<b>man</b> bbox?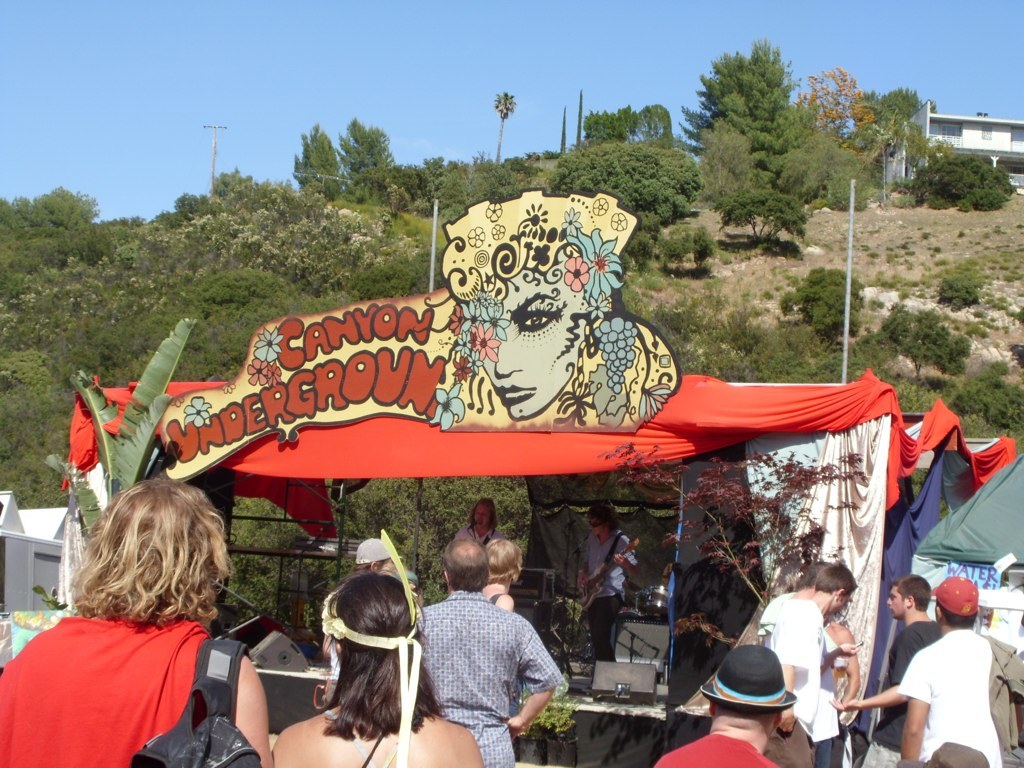
323/538/400/700
